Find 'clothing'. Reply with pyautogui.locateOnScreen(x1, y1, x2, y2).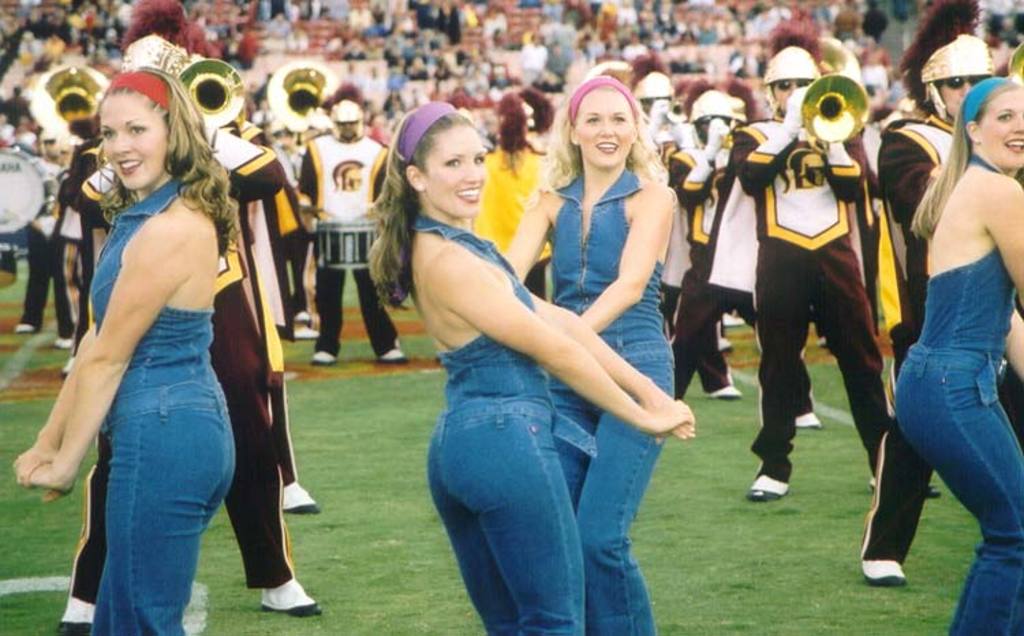
pyautogui.locateOnScreen(526, 45, 565, 86).
